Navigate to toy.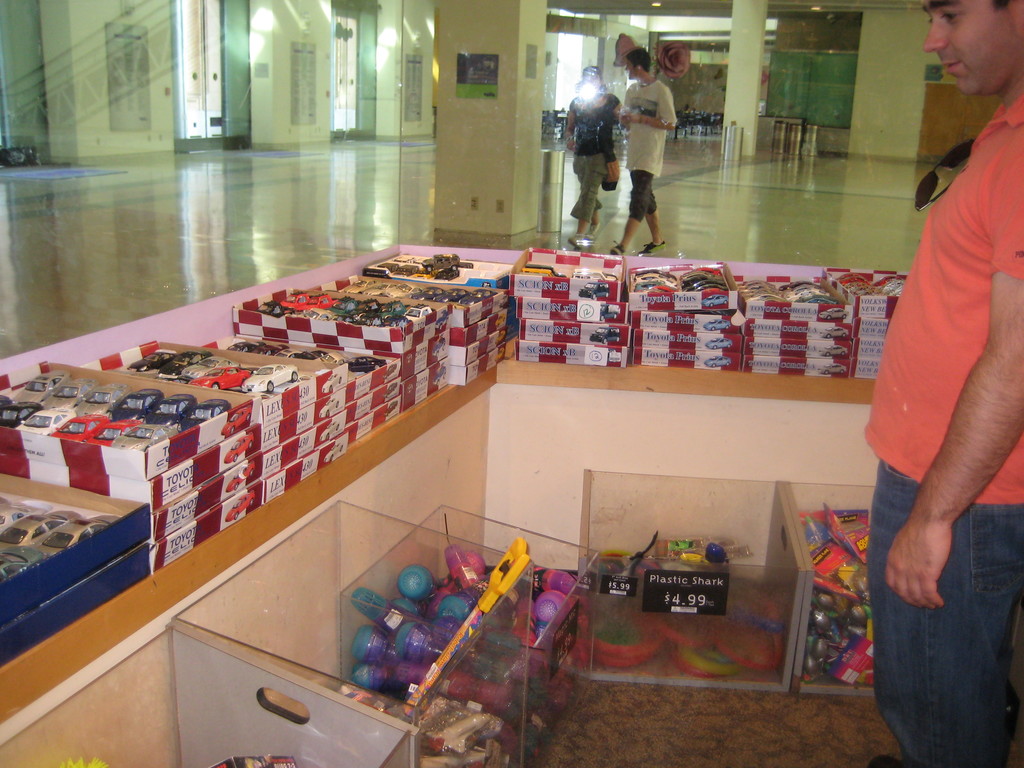
Navigation target: {"x1": 226, "y1": 489, "x2": 257, "y2": 522}.
